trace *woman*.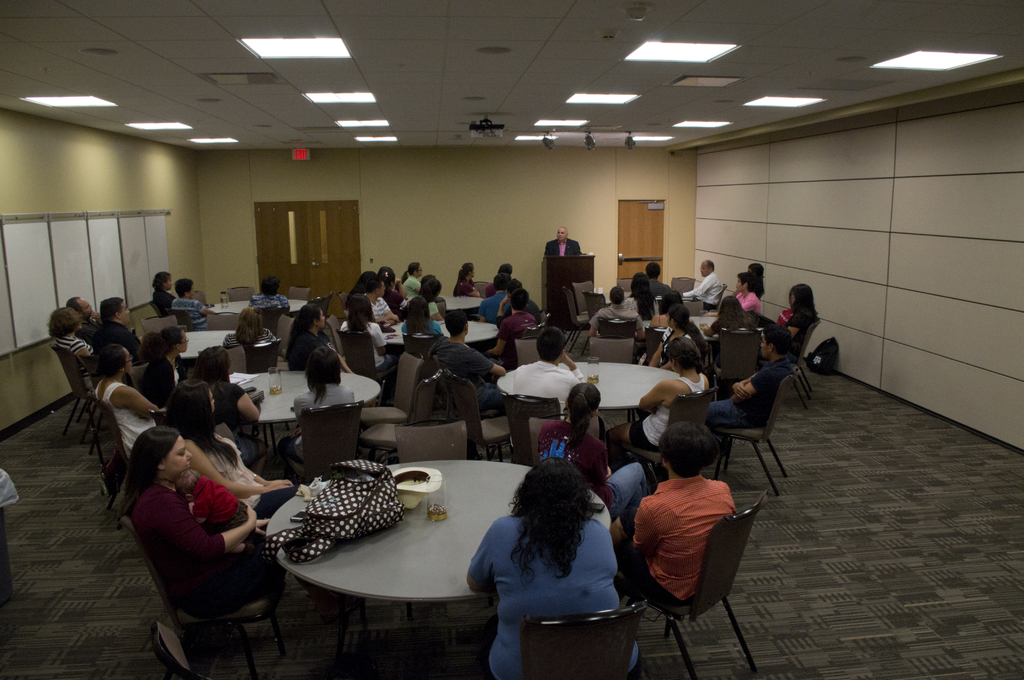
Traced to {"x1": 168, "y1": 375, "x2": 299, "y2": 511}.
